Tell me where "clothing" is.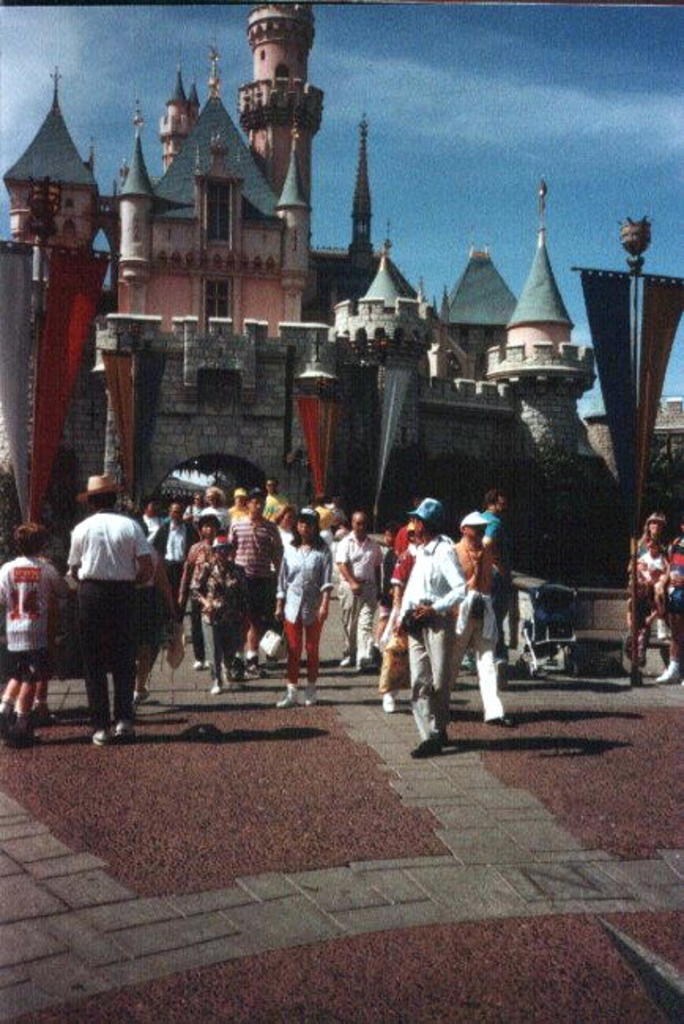
"clothing" is at 229:512:287:614.
